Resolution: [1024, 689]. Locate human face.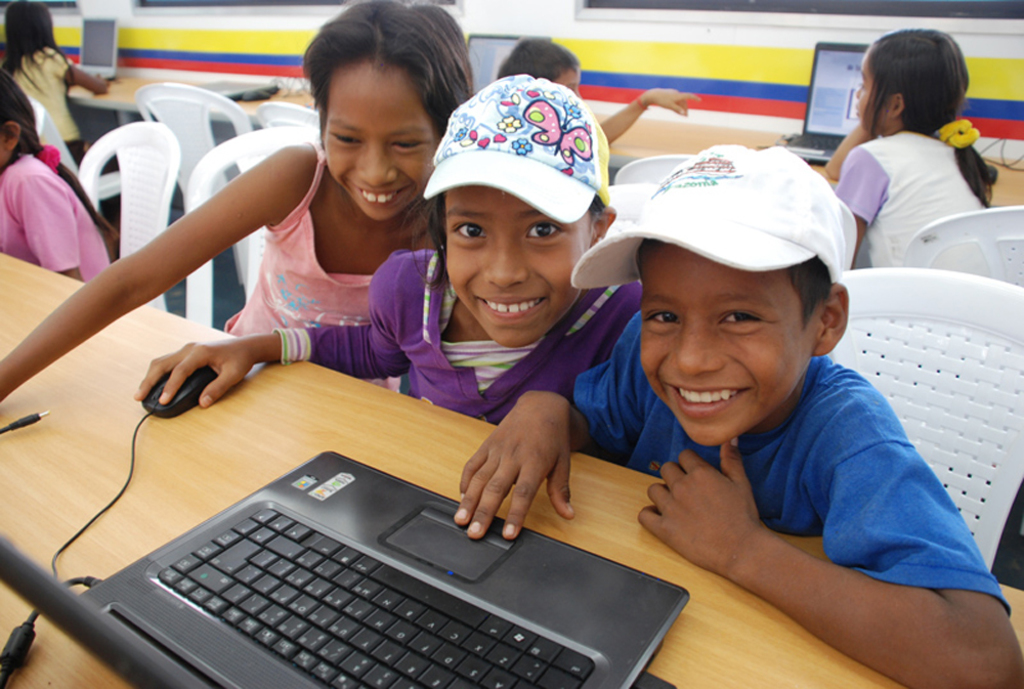
634, 243, 816, 445.
